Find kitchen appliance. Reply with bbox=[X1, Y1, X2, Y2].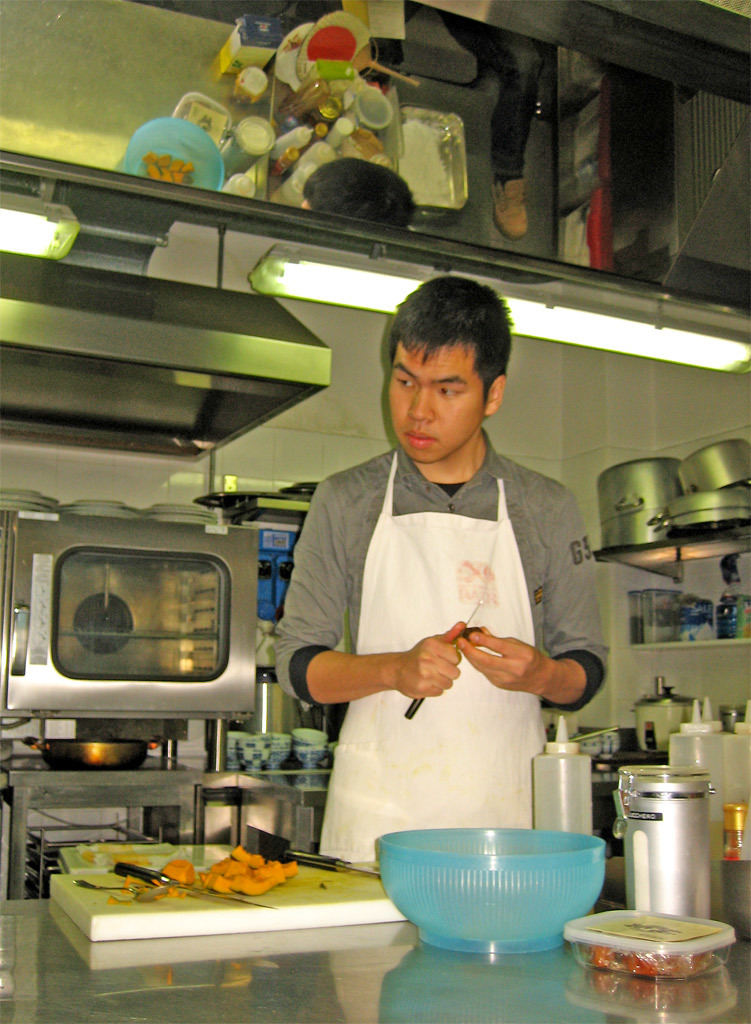
bbox=[0, 511, 262, 718].
